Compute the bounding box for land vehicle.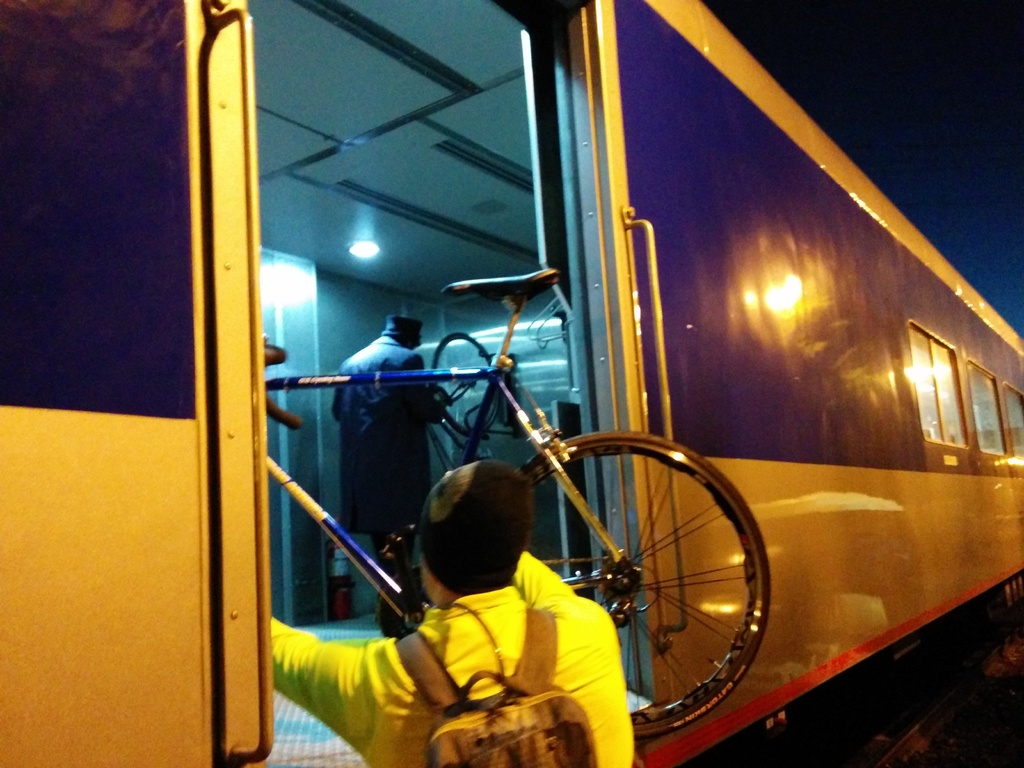
<bbox>252, 262, 771, 740</bbox>.
